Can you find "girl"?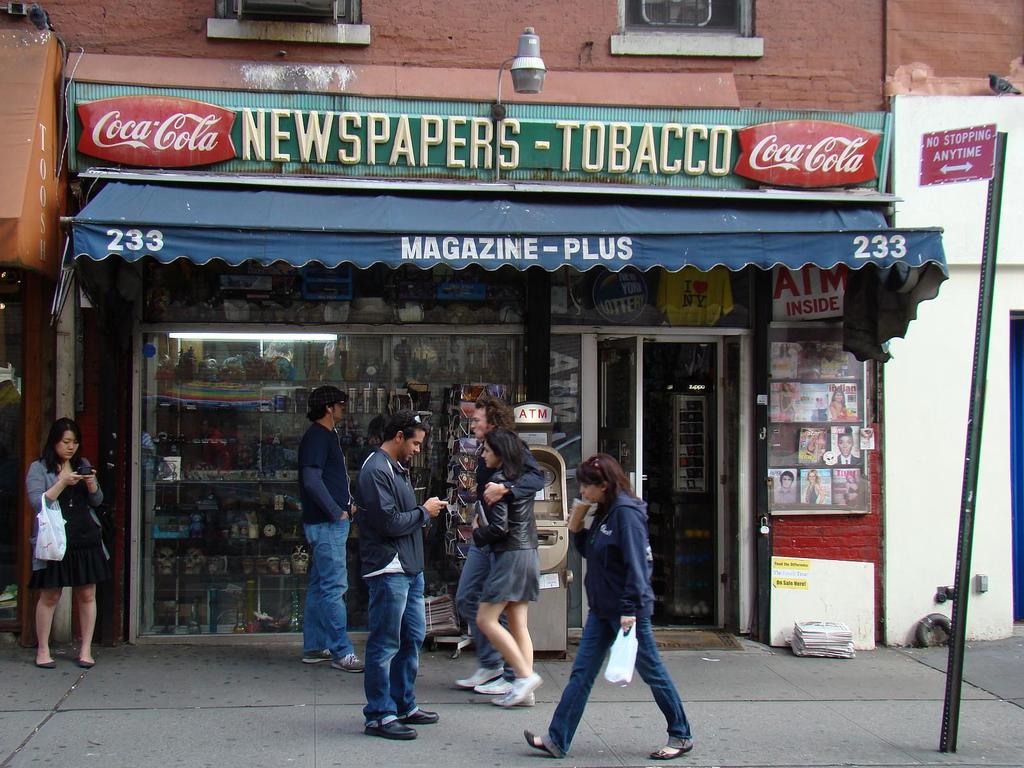
Yes, bounding box: (x1=525, y1=454, x2=691, y2=760).
